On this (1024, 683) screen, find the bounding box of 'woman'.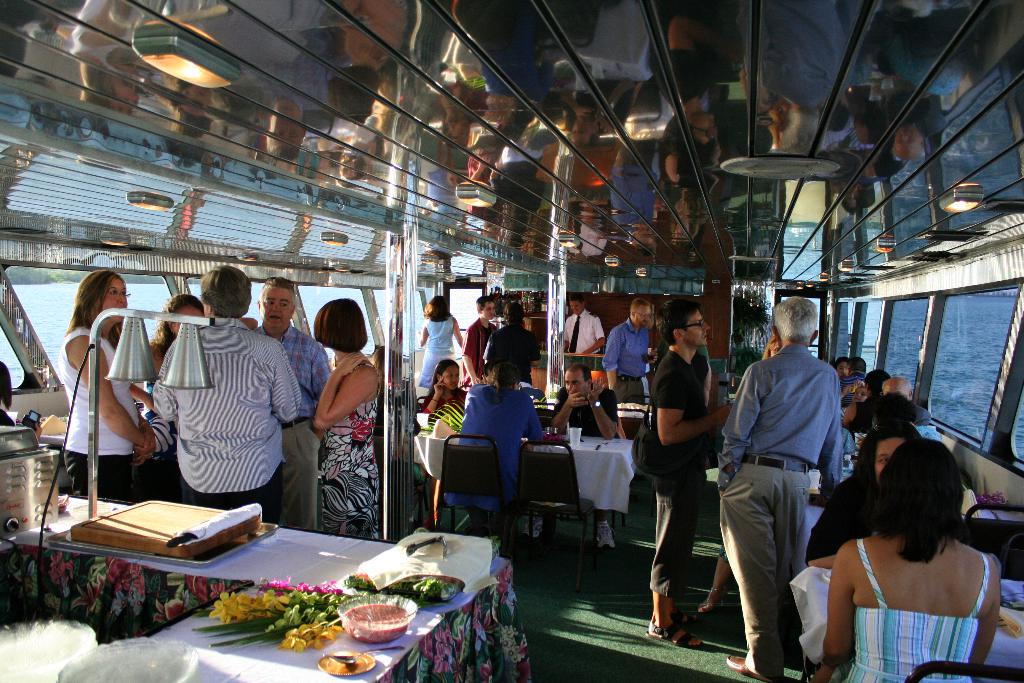
Bounding box: 416, 295, 467, 393.
